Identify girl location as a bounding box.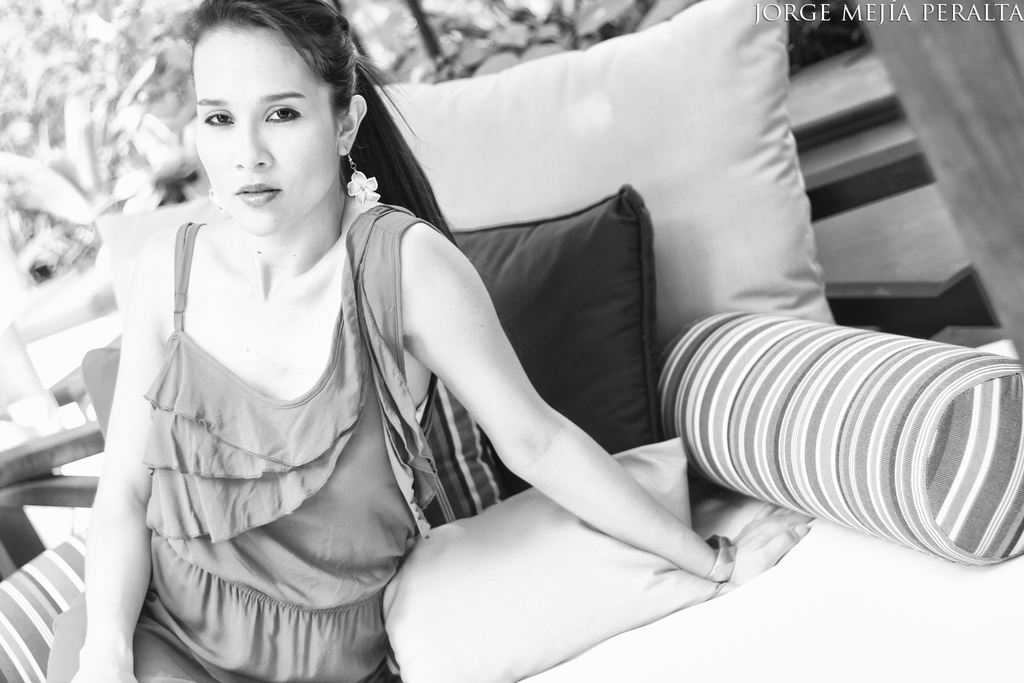
detection(44, 0, 814, 682).
